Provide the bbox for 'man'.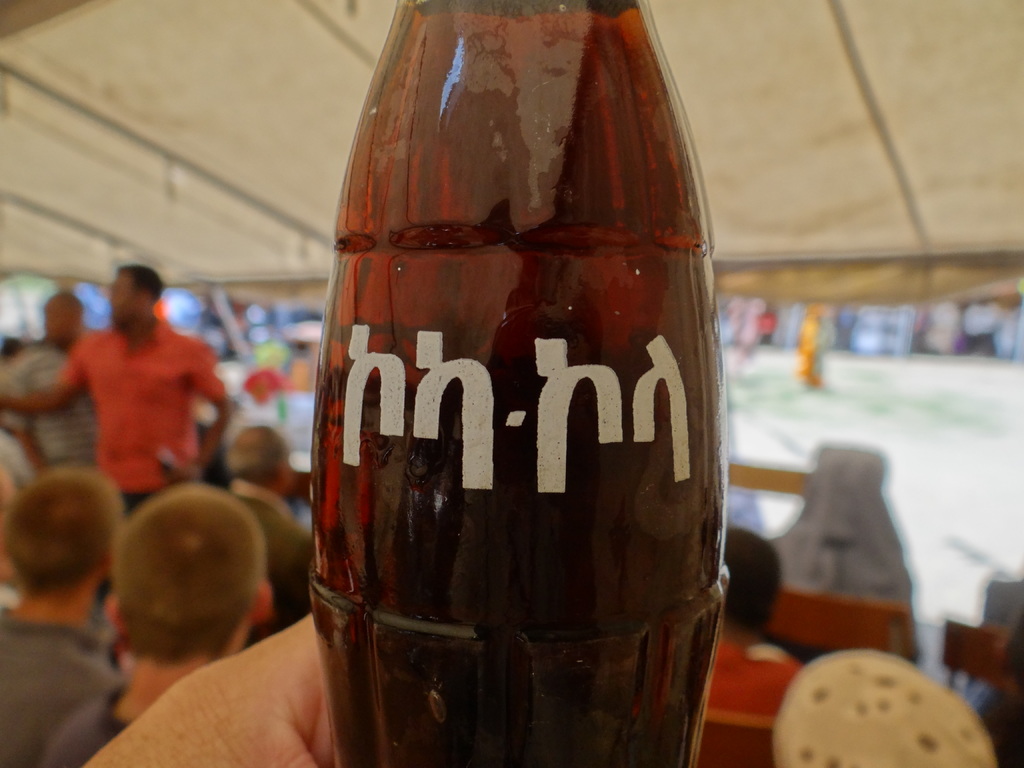
<box>0,266,230,514</box>.
